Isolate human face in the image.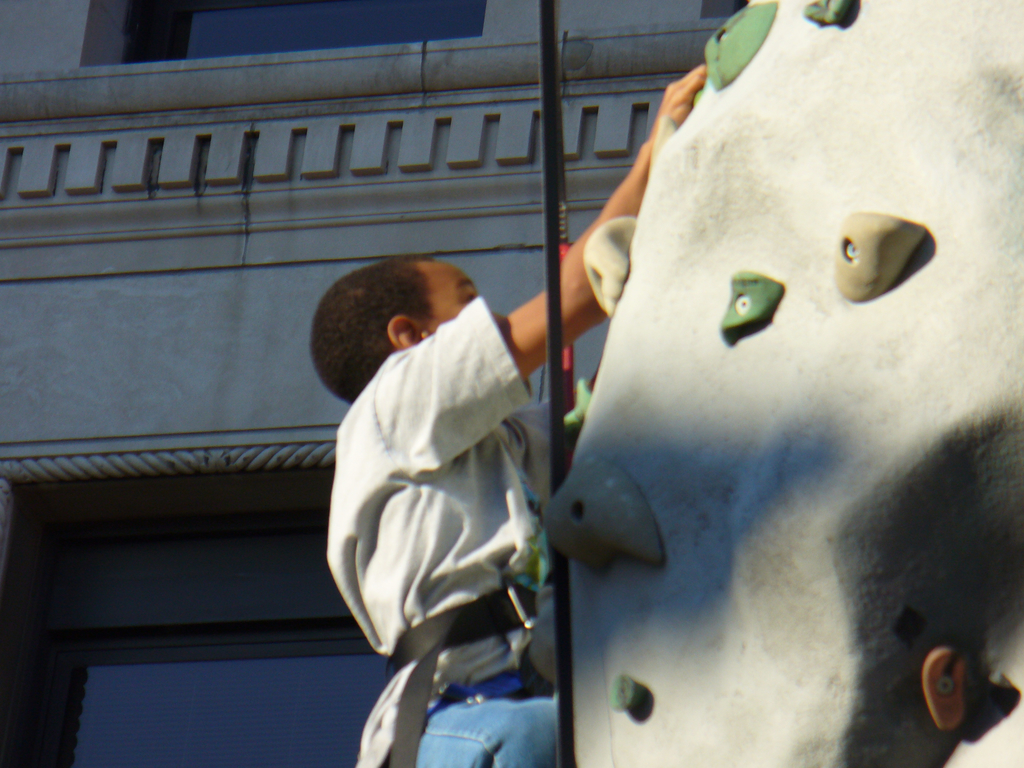
Isolated region: x1=420 y1=259 x2=477 y2=327.
